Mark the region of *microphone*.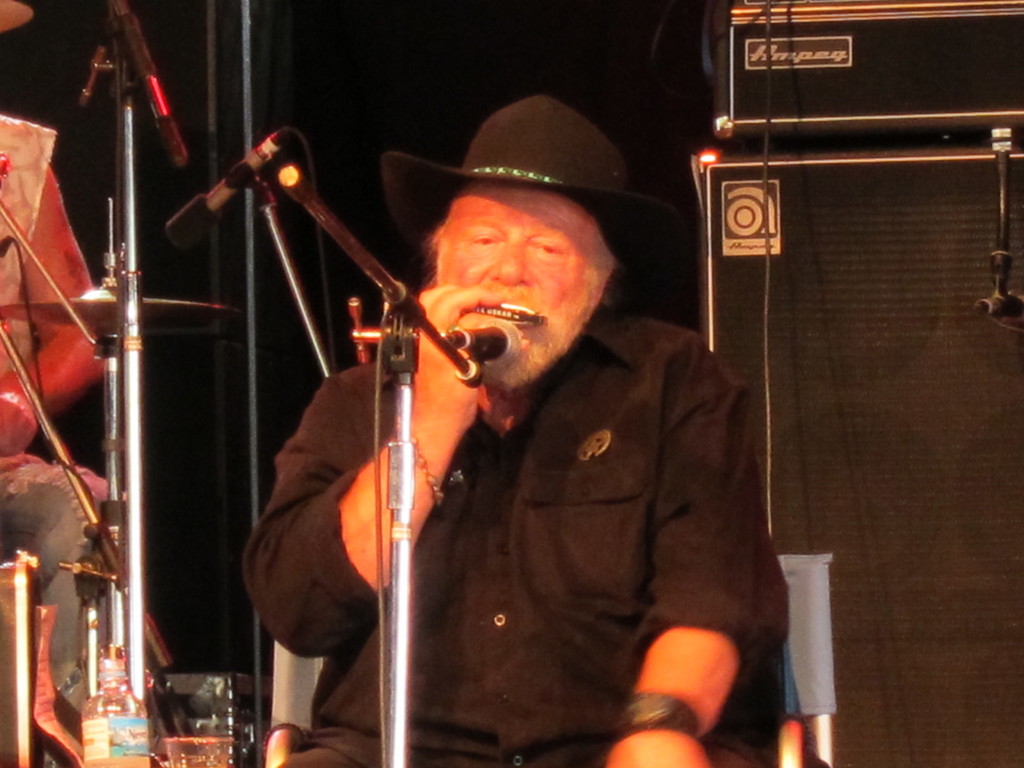
Region: bbox(461, 314, 524, 366).
